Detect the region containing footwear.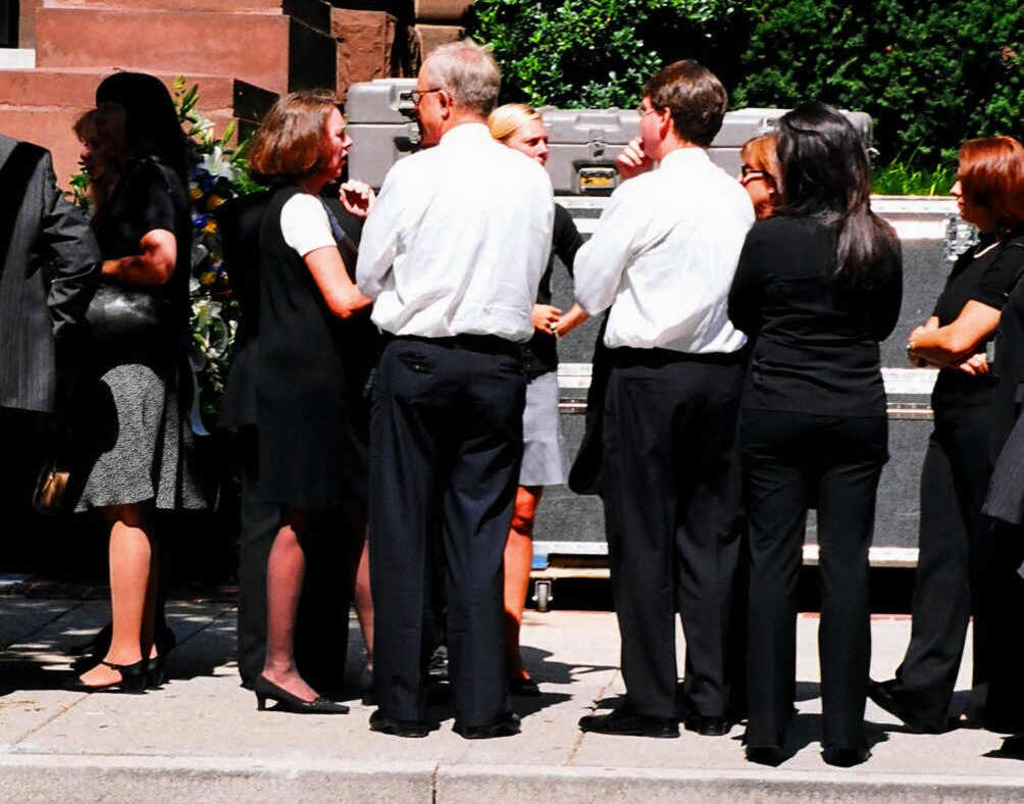
x1=75 y1=651 x2=157 y2=680.
